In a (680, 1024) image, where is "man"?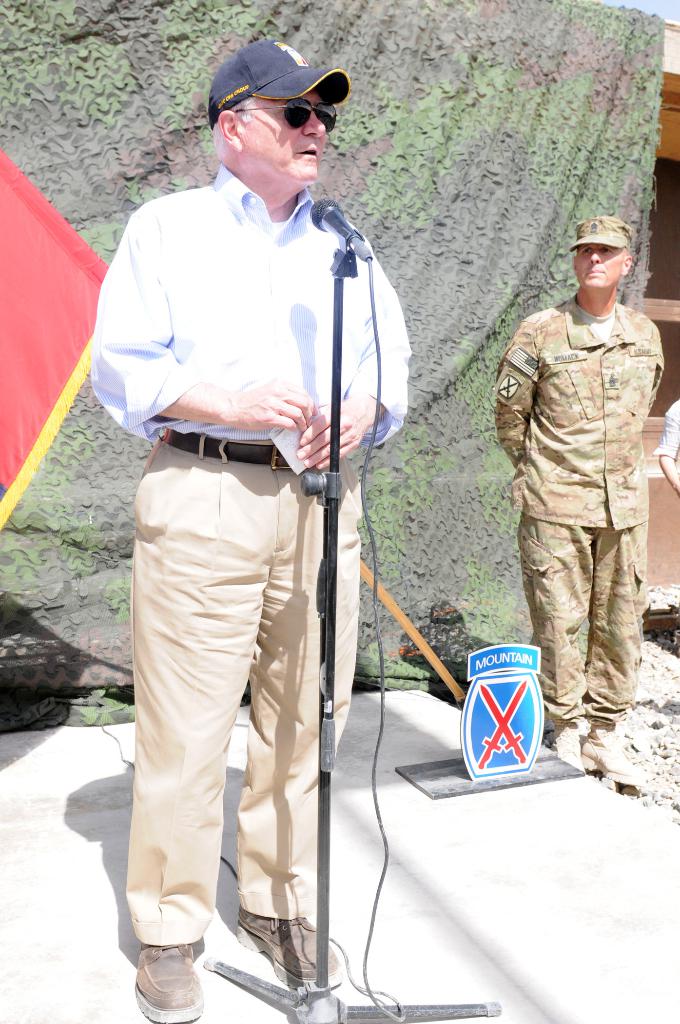
[490, 214, 665, 777].
